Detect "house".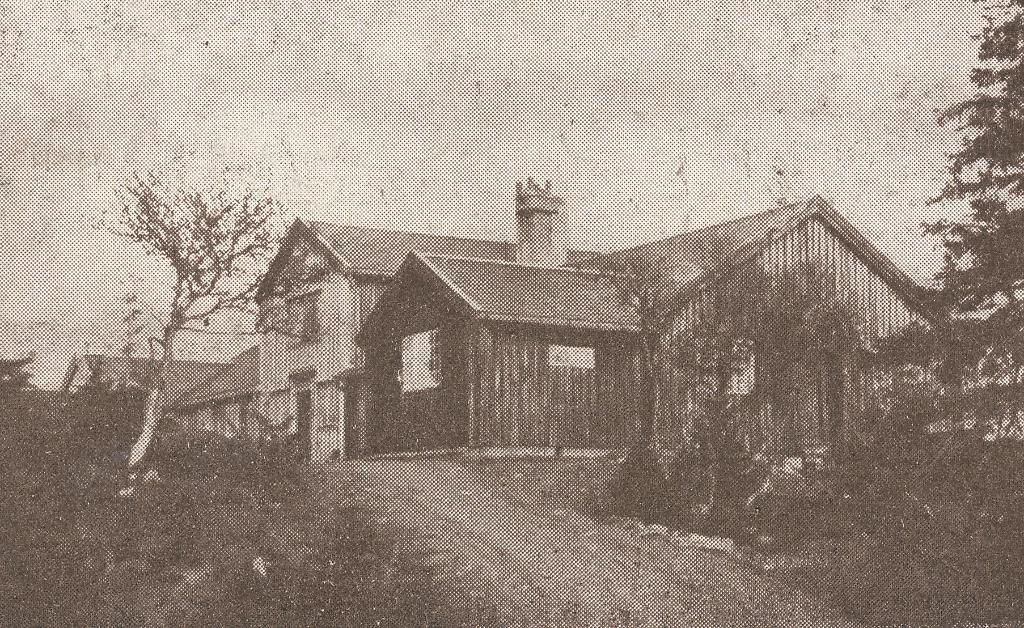
Detected at select_region(360, 197, 948, 451).
